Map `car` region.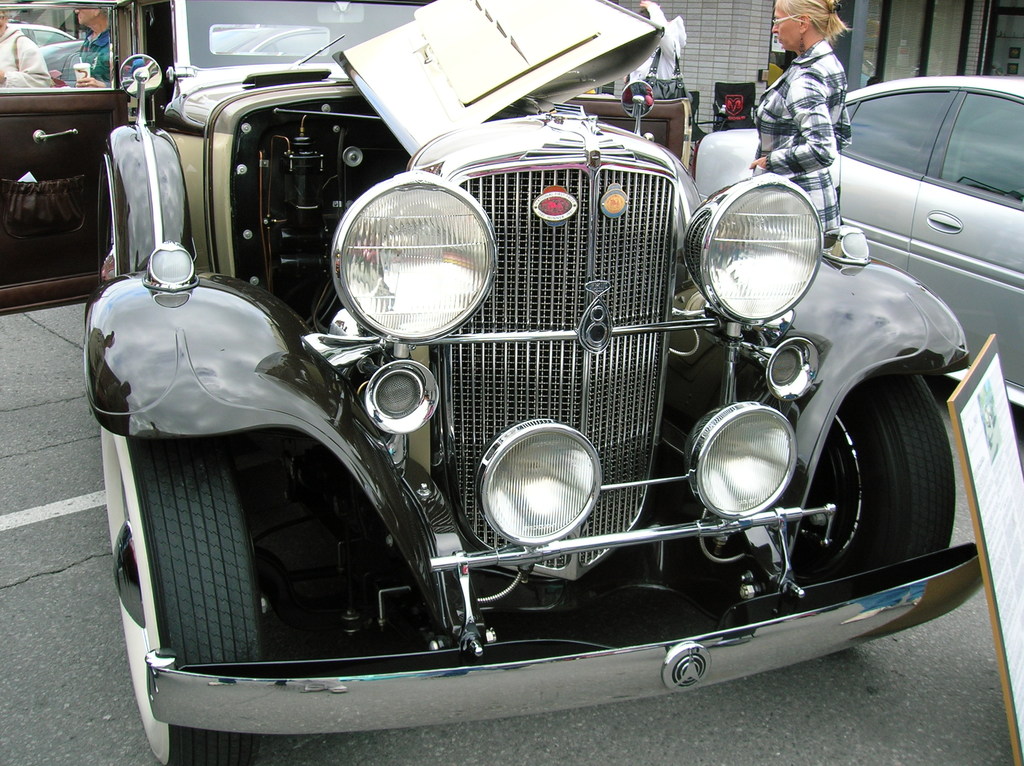
Mapped to bbox(0, 0, 984, 765).
